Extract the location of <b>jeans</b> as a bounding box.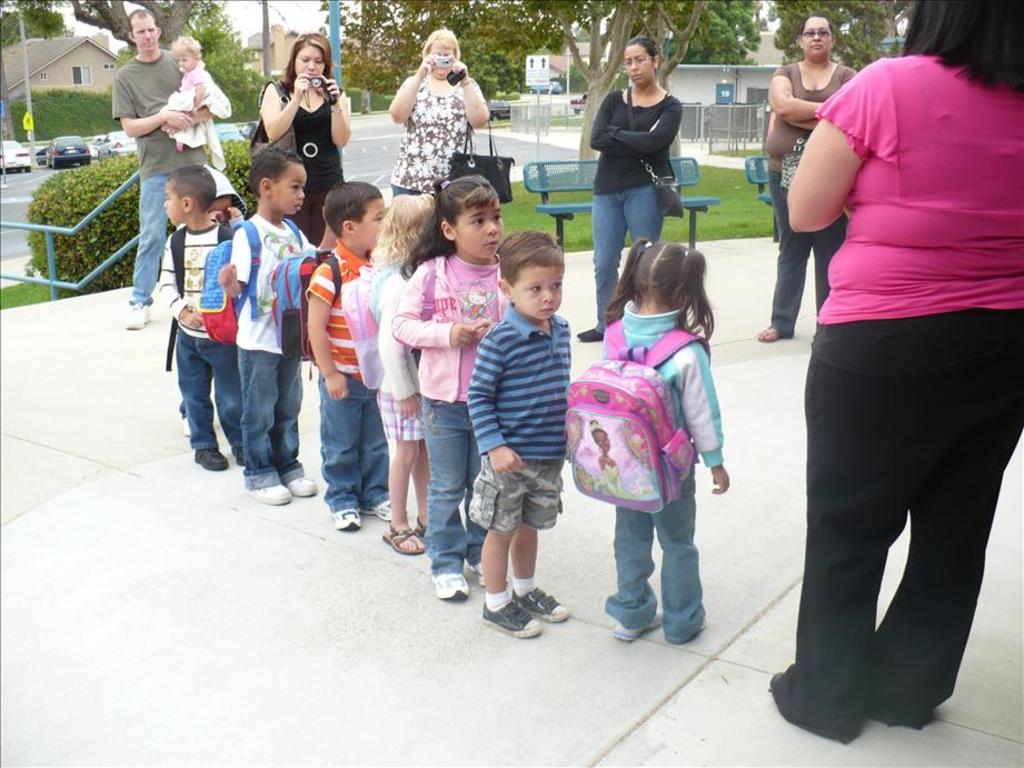
box=[318, 365, 390, 521].
